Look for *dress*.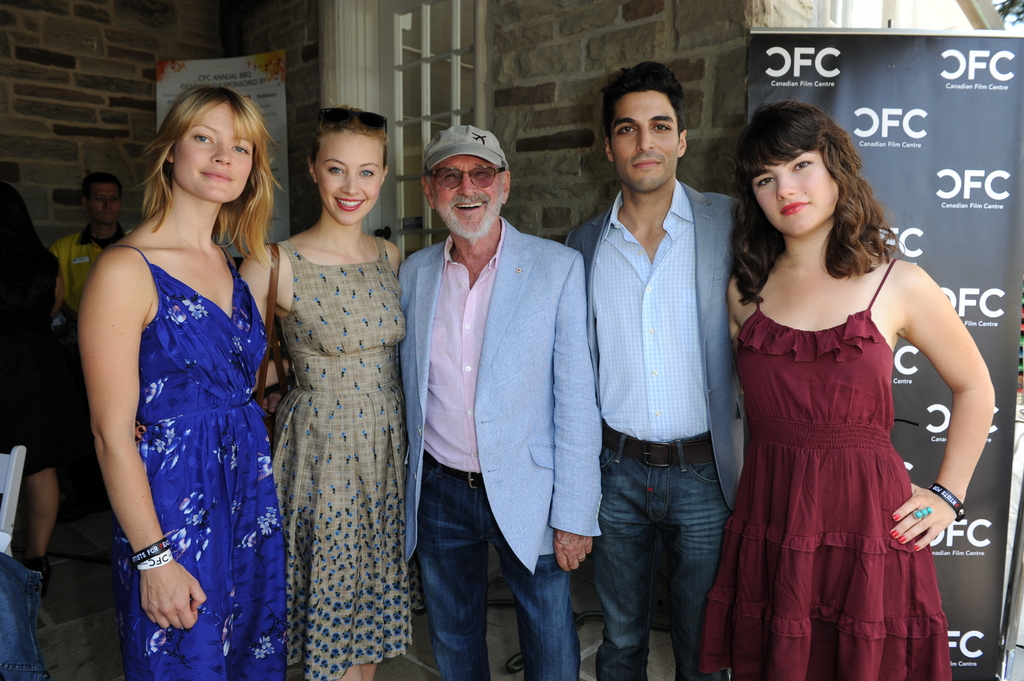
Found: pyautogui.locateOnScreen(113, 244, 292, 680).
